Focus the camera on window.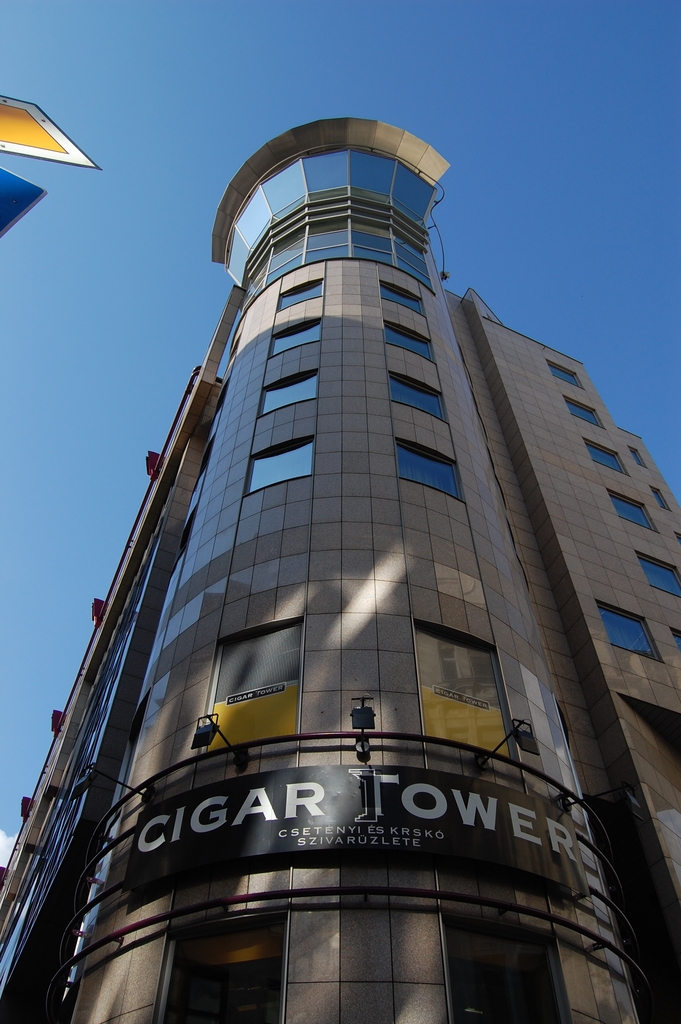
Focus region: (left=611, top=488, right=658, bottom=531).
